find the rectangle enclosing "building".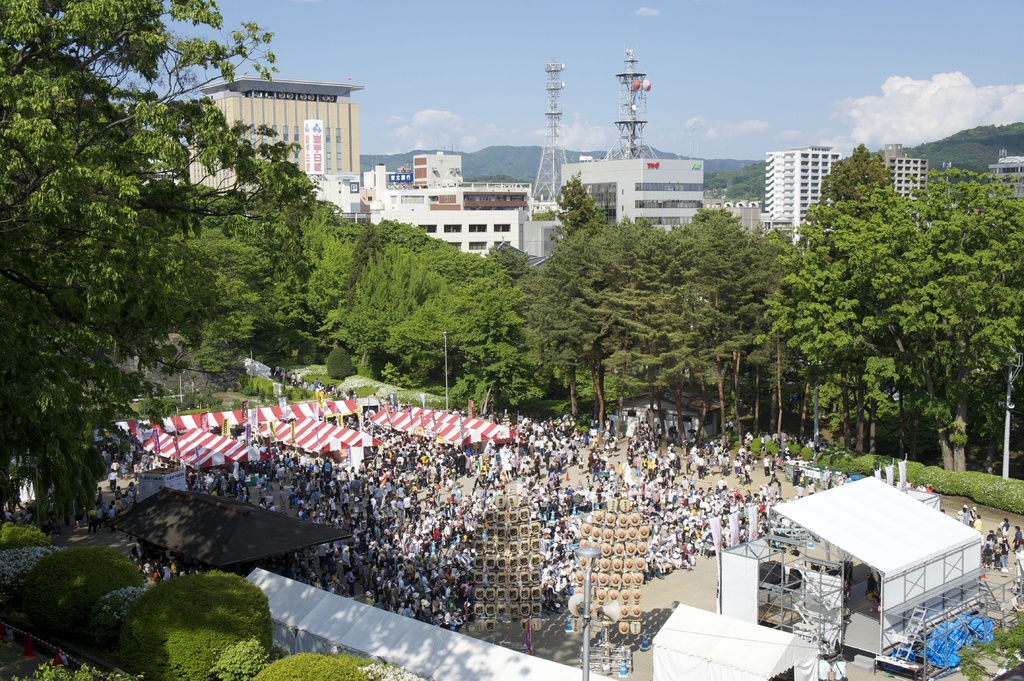
{"left": 191, "top": 86, "right": 366, "bottom": 193}.
